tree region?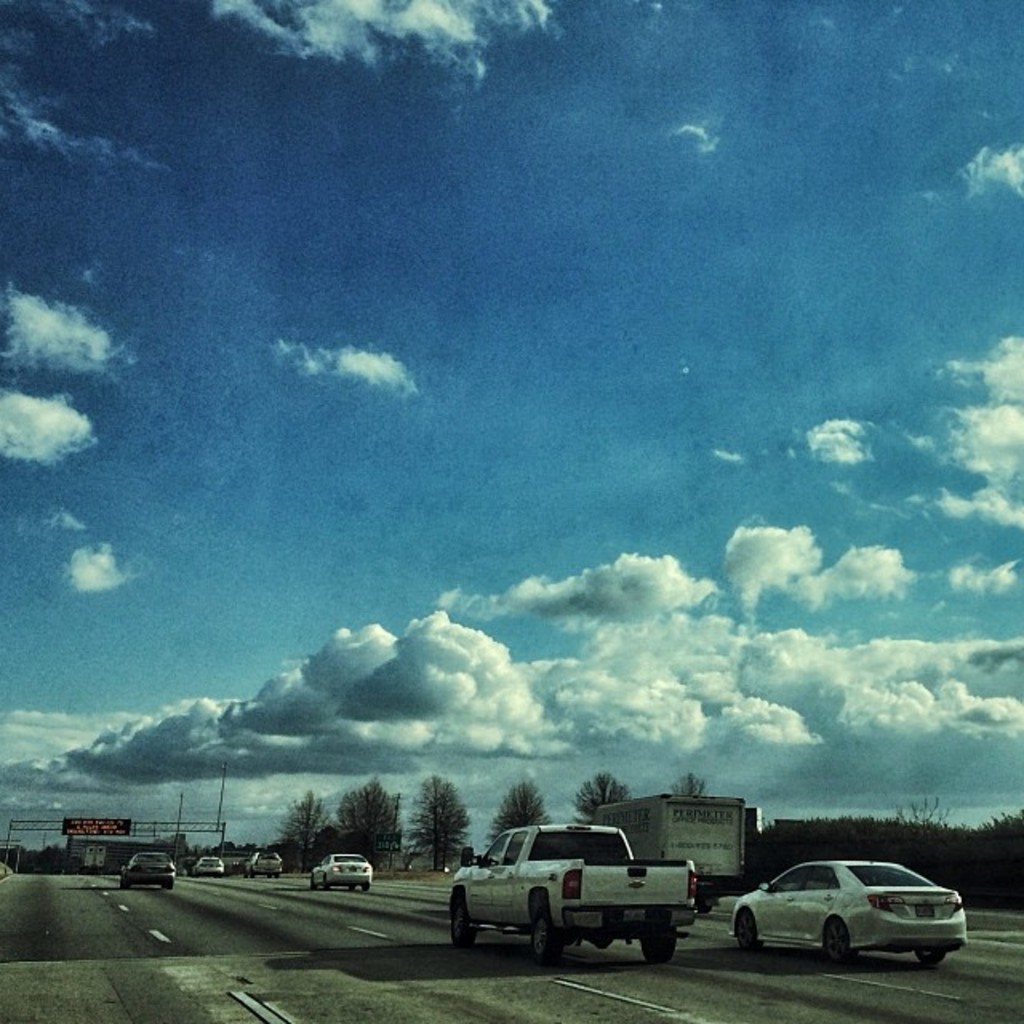
[488, 786, 558, 850]
